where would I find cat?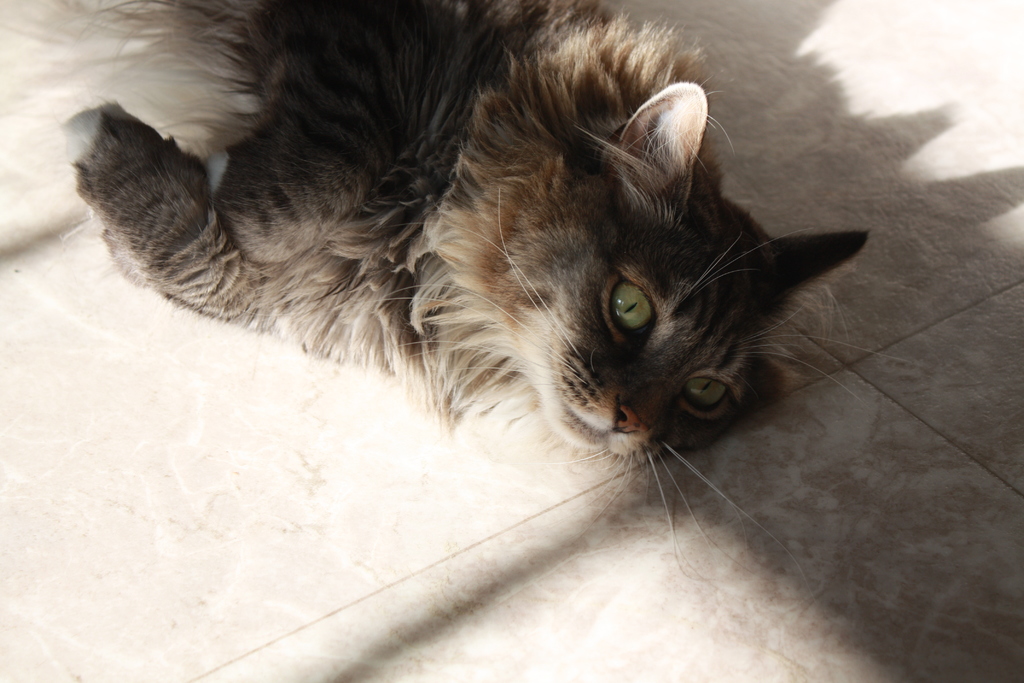
At [49,0,876,611].
